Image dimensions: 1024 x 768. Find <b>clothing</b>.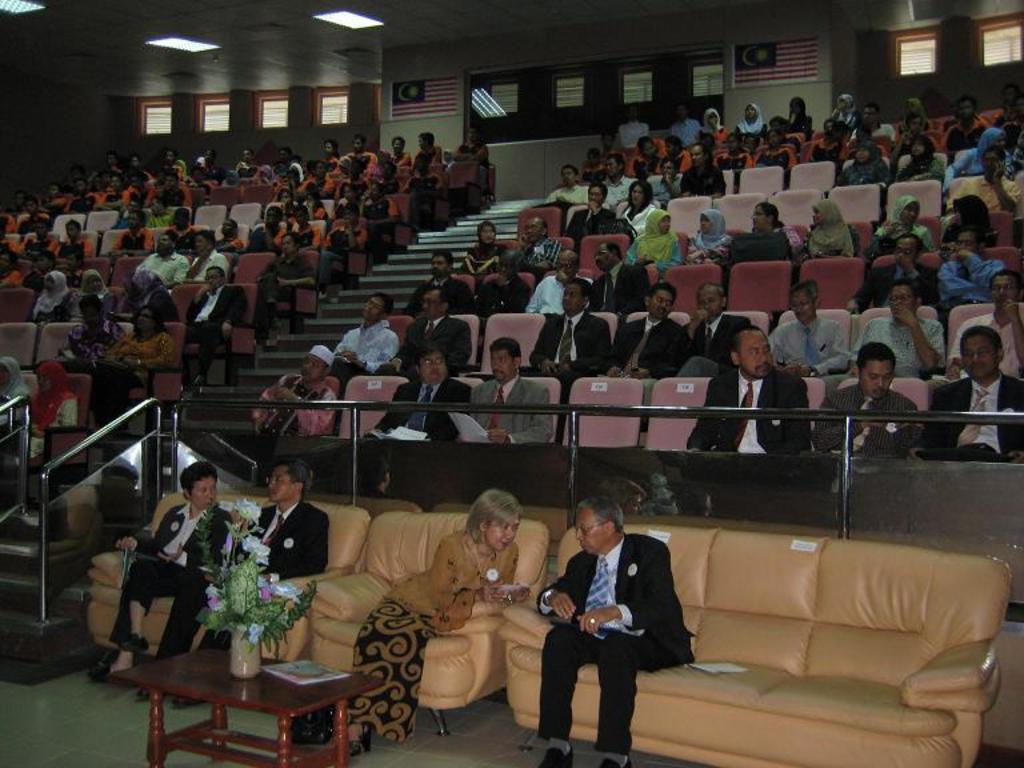
l=689, t=205, r=735, b=271.
